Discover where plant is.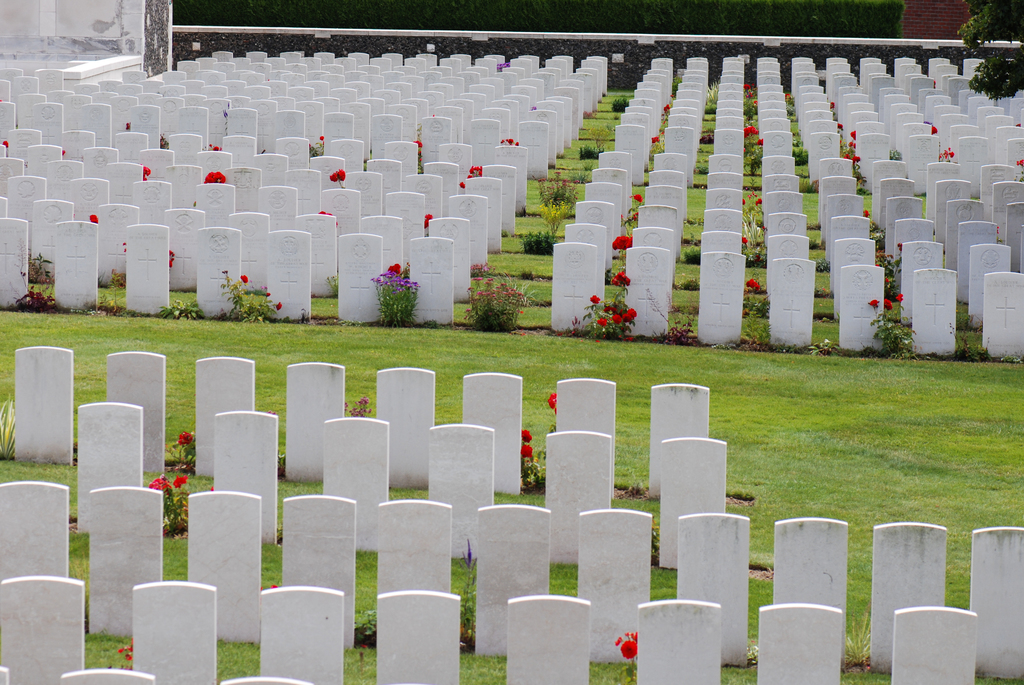
Discovered at [657, 280, 698, 340].
